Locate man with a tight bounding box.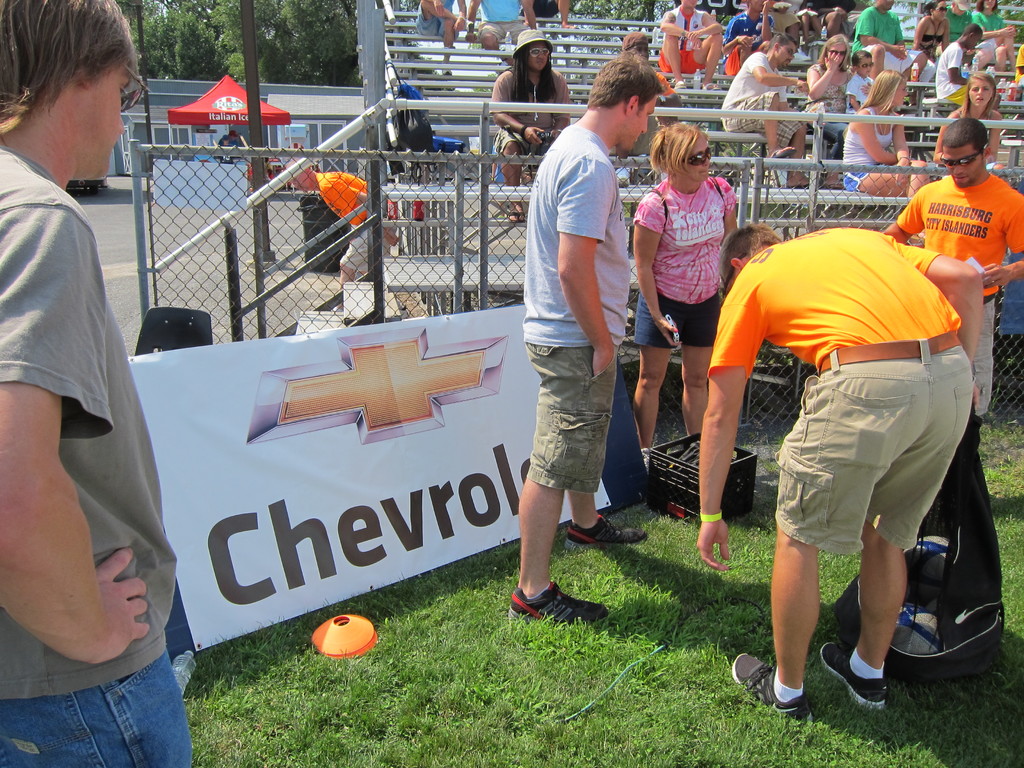
(x1=719, y1=35, x2=813, y2=189).
